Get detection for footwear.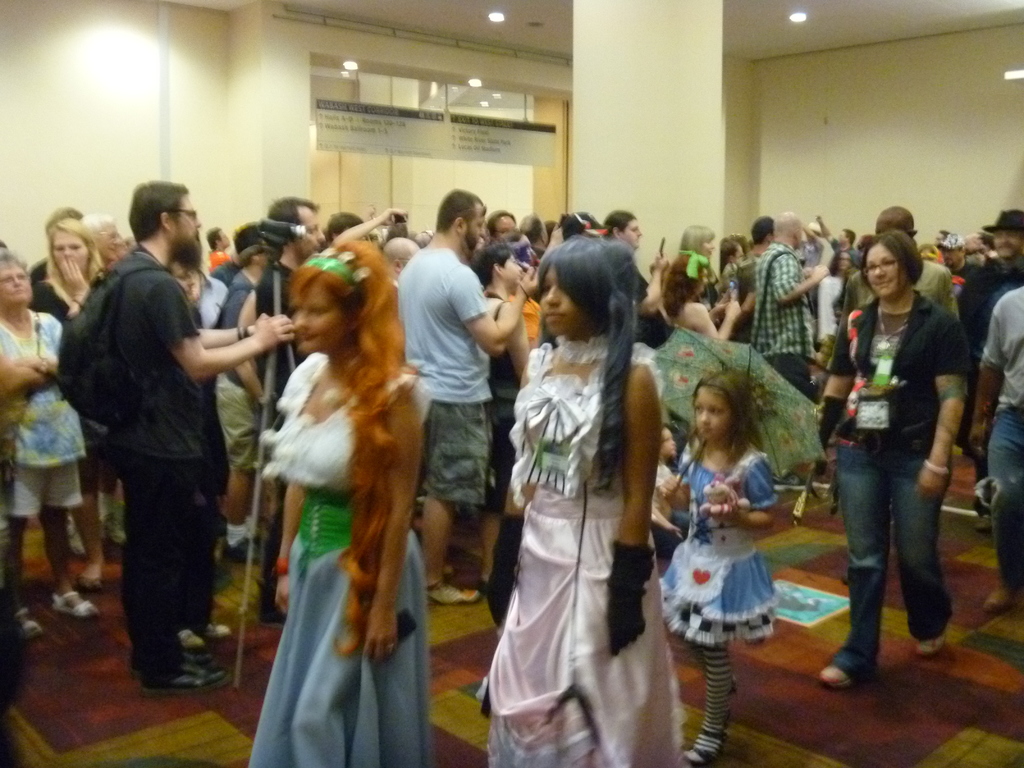
Detection: x1=201, y1=625, x2=228, y2=634.
